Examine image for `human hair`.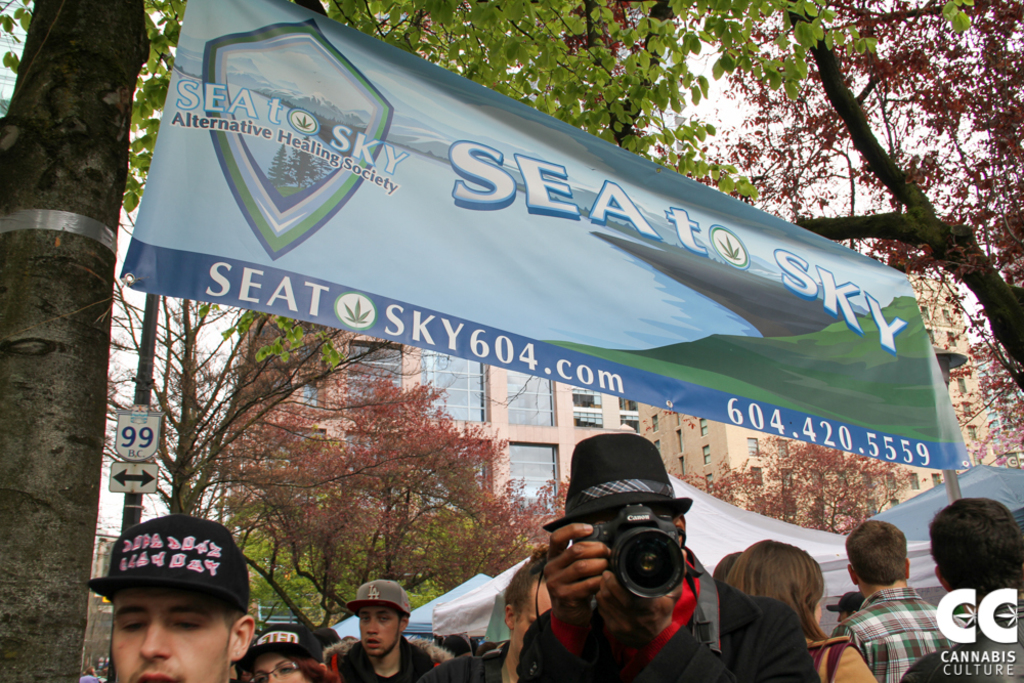
Examination result: select_region(842, 516, 905, 584).
